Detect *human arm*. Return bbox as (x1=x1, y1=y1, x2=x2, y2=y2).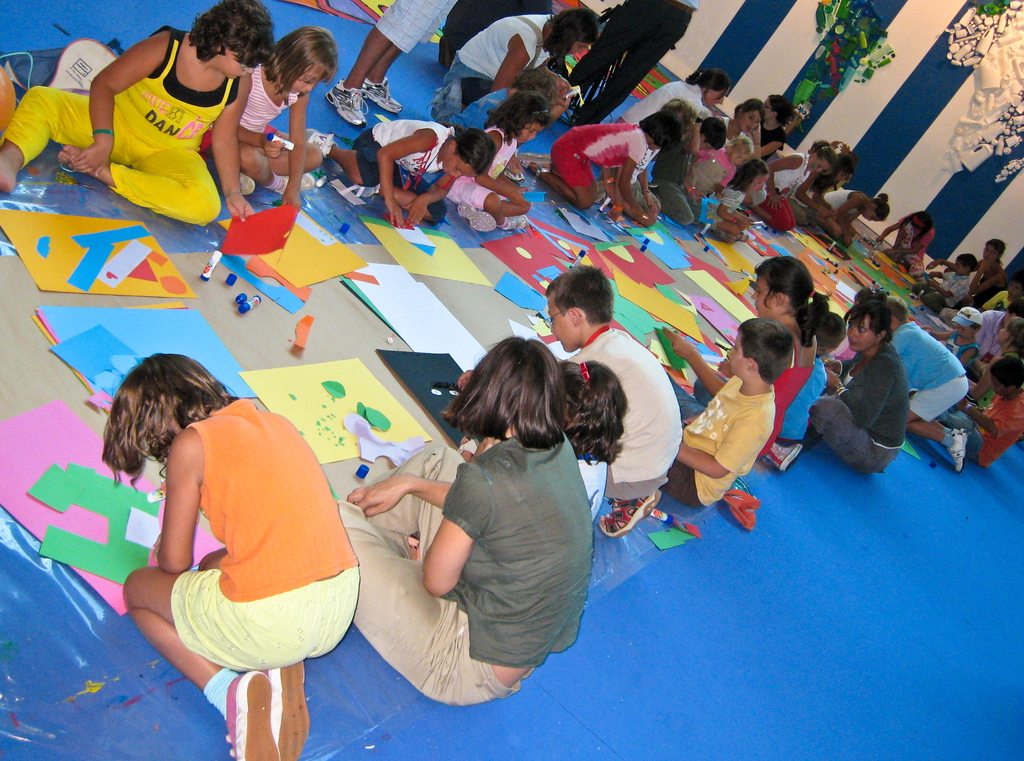
(x1=345, y1=470, x2=444, y2=510).
